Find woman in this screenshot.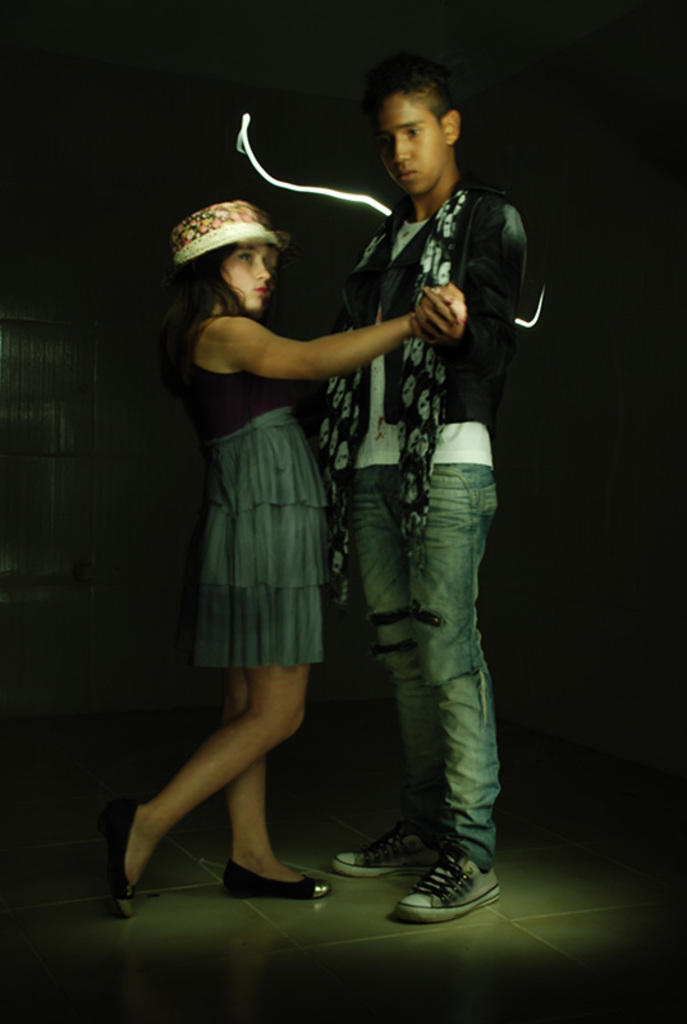
The bounding box for woman is l=150, t=197, r=390, b=774.
